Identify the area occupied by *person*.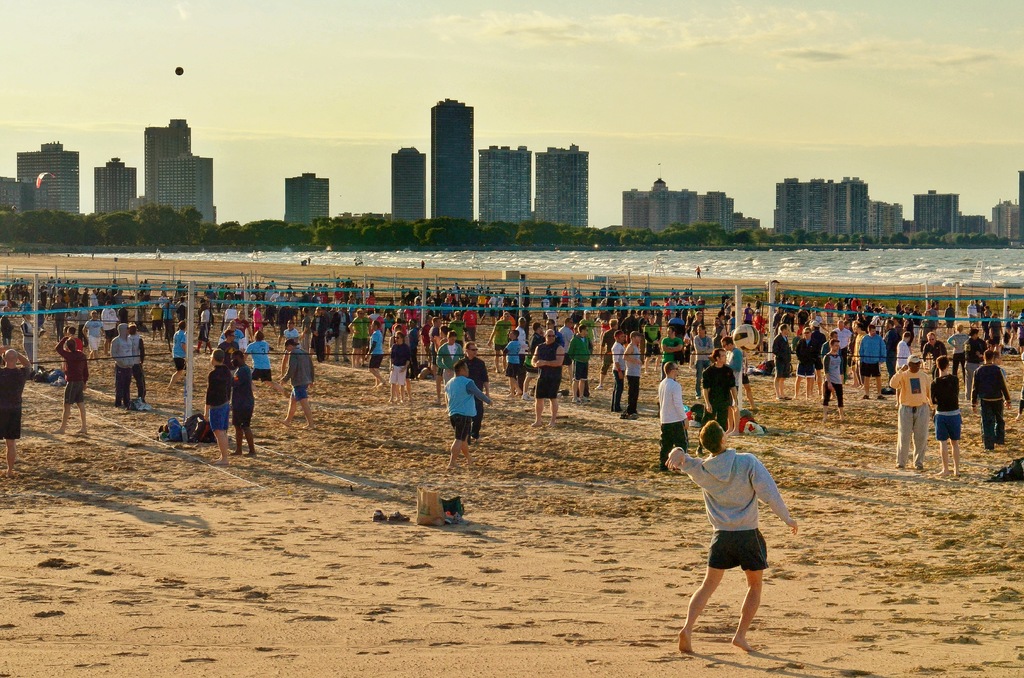
Area: (719, 338, 743, 439).
